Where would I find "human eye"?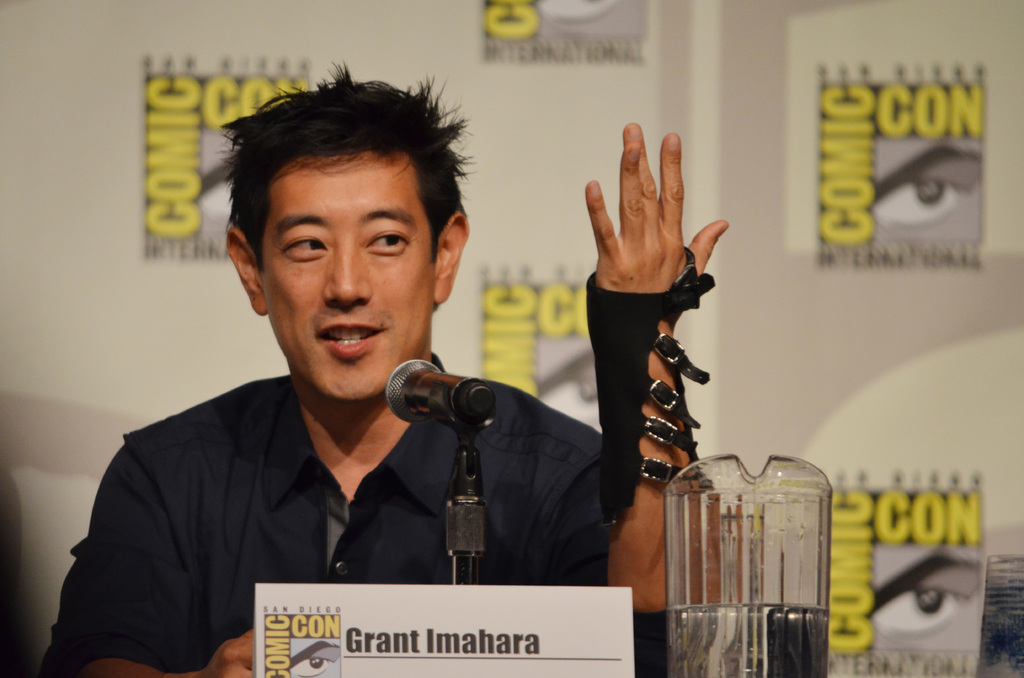
At <region>204, 150, 242, 218</region>.
